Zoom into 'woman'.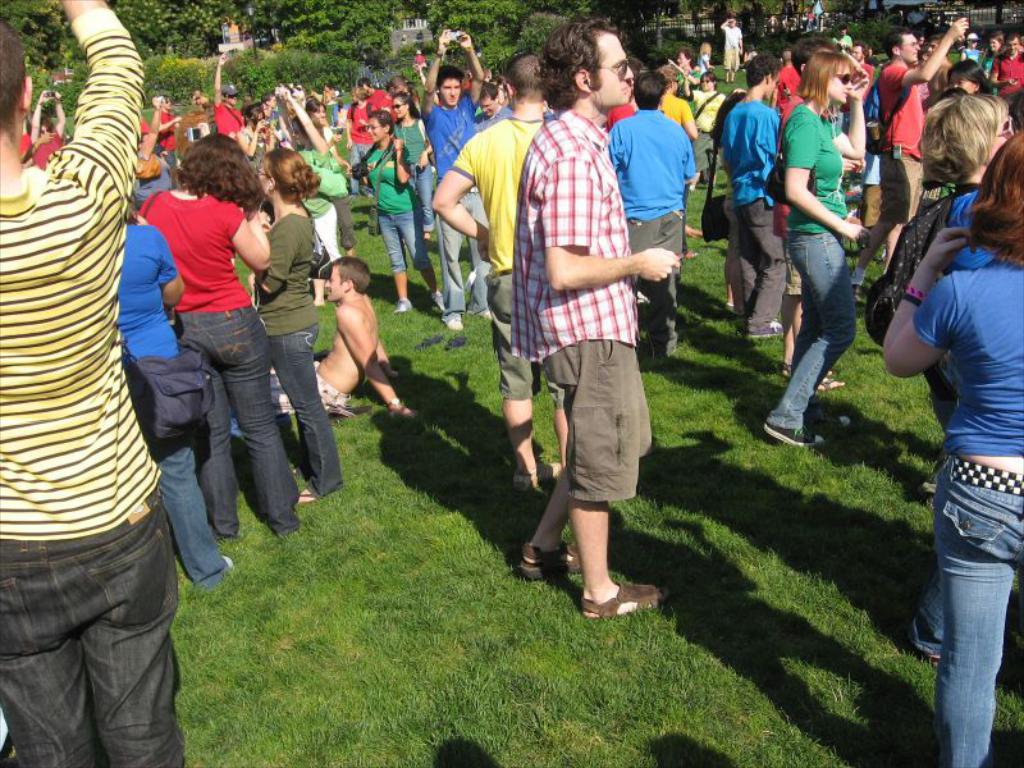
Zoom target: <box>960,31,975,64</box>.
